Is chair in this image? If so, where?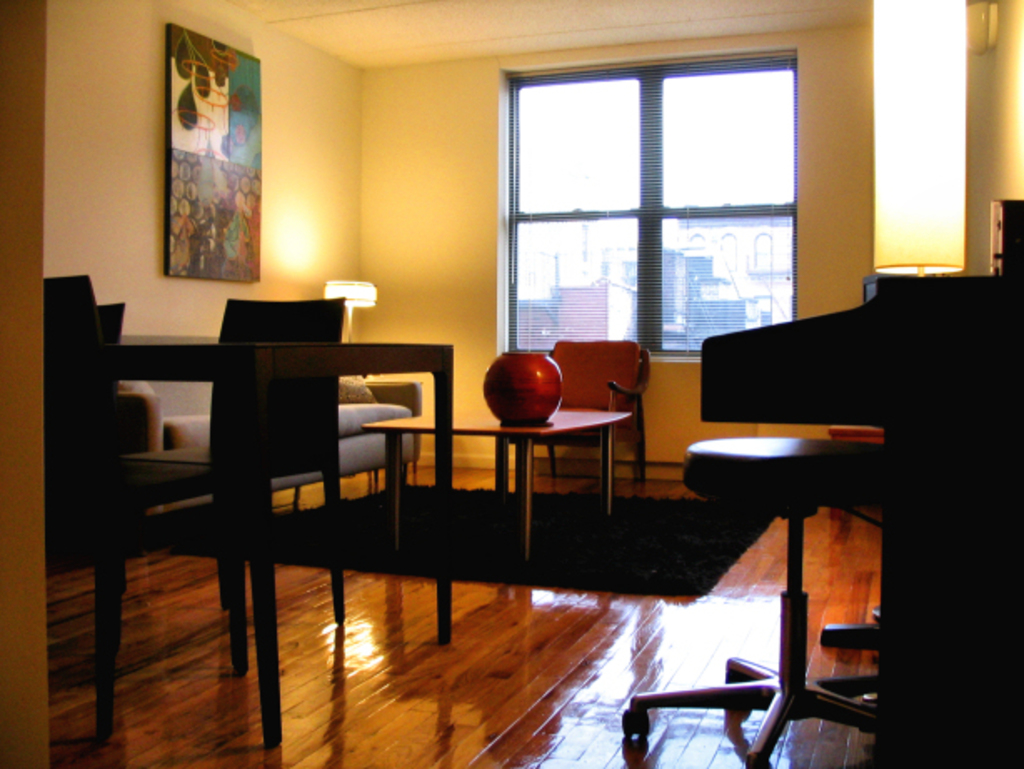
Yes, at Rect(118, 295, 347, 679).
